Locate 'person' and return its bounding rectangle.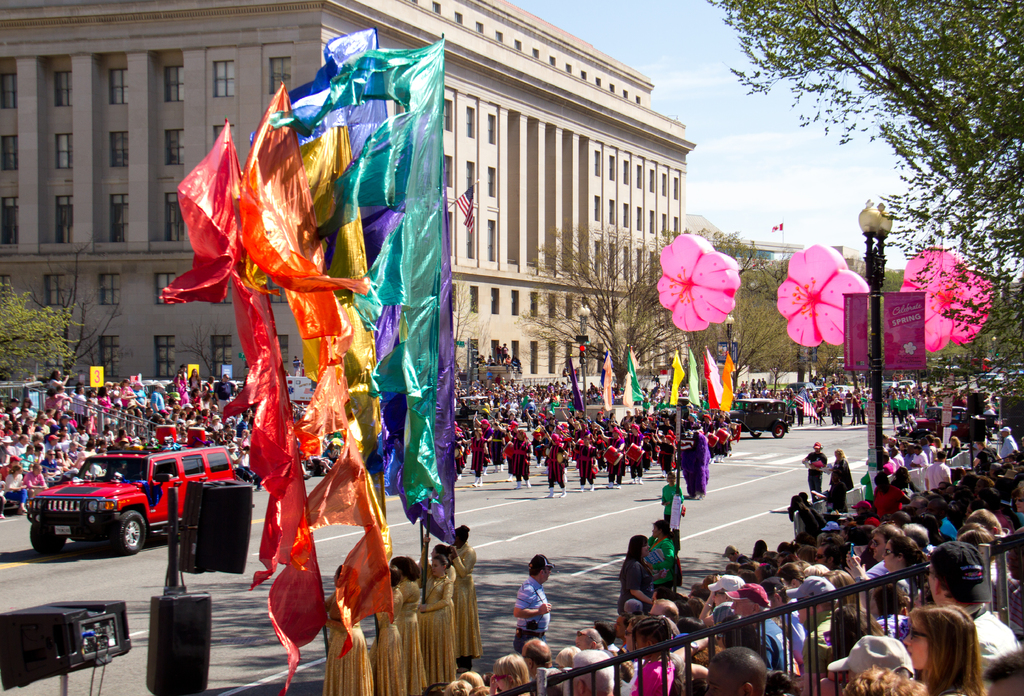
24,465,50,494.
